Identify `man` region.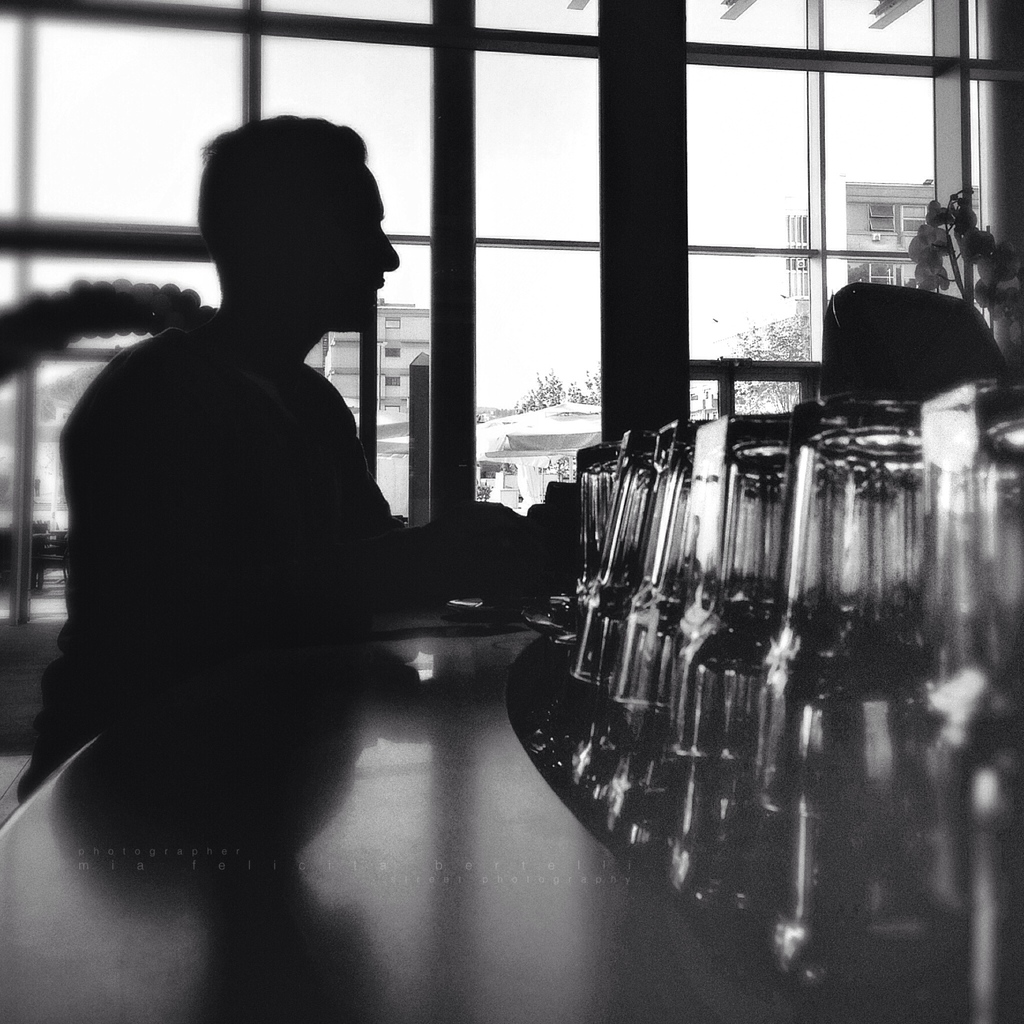
Region: (48,117,528,767).
